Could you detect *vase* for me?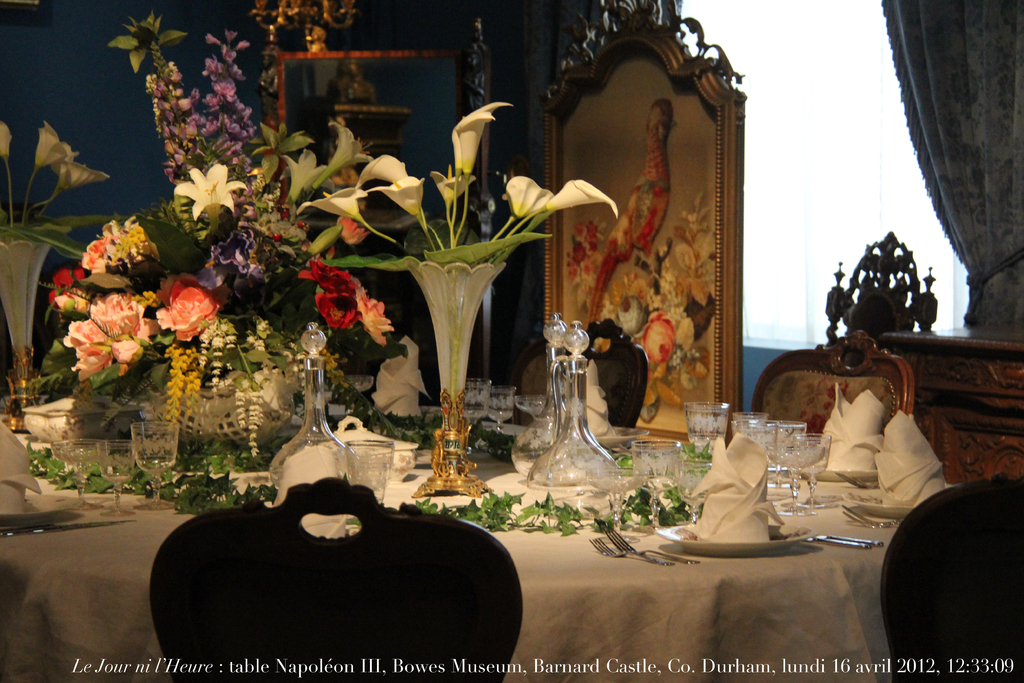
Detection result: select_region(0, 238, 53, 432).
